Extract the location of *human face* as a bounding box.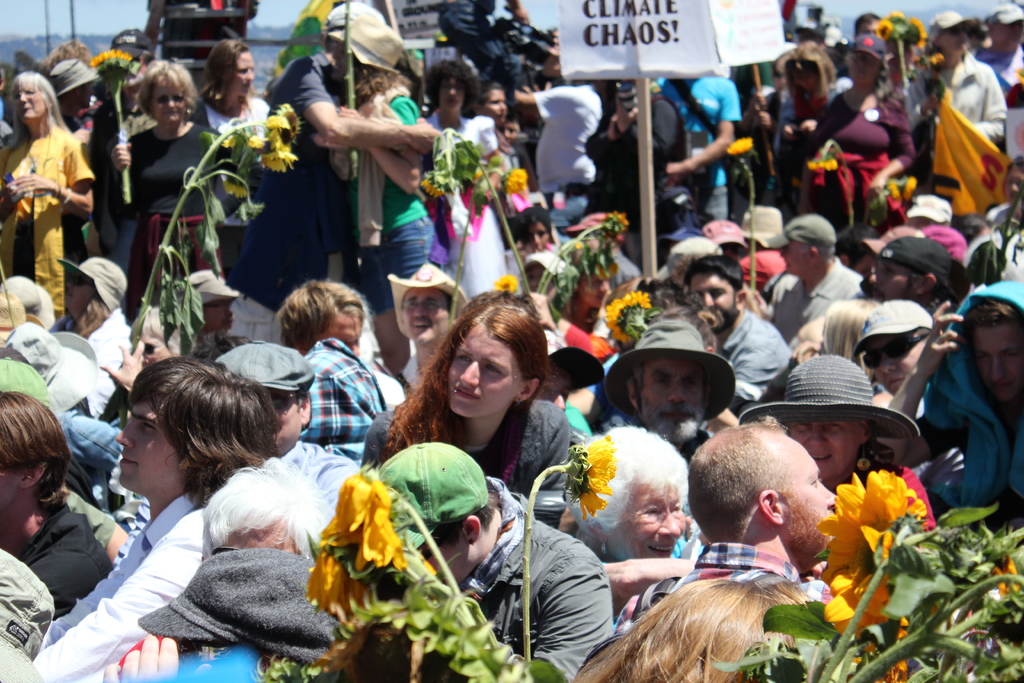
x1=230, y1=49, x2=255, y2=97.
